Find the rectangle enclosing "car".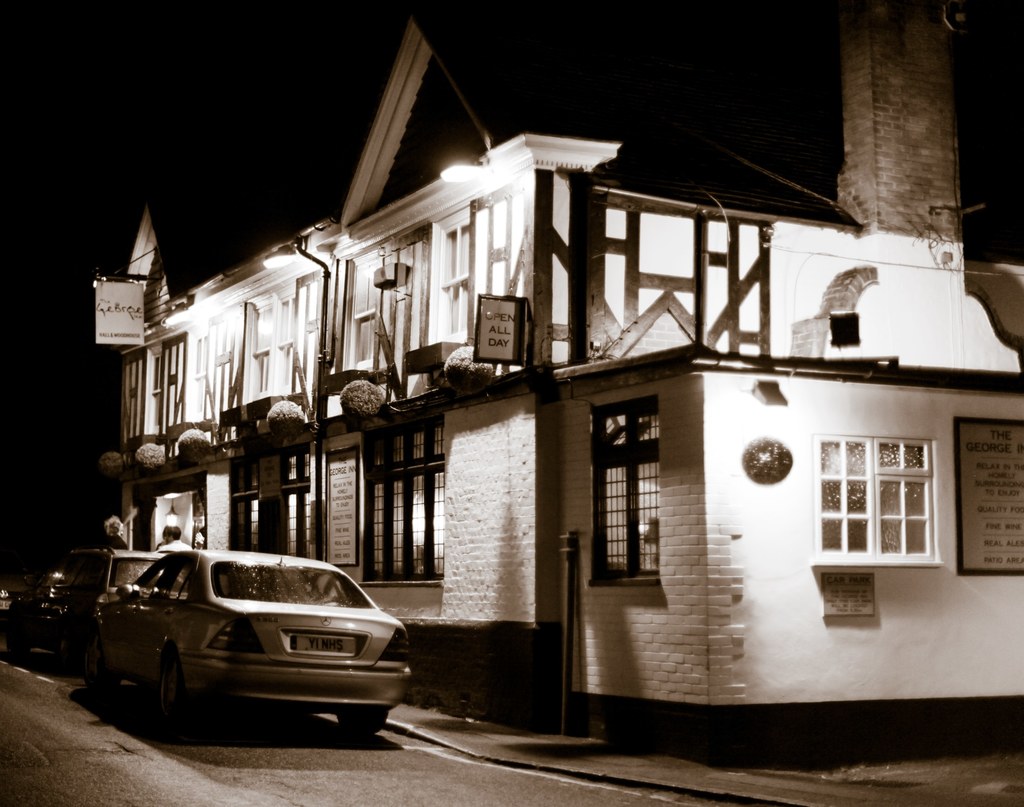
bbox=[72, 550, 422, 747].
